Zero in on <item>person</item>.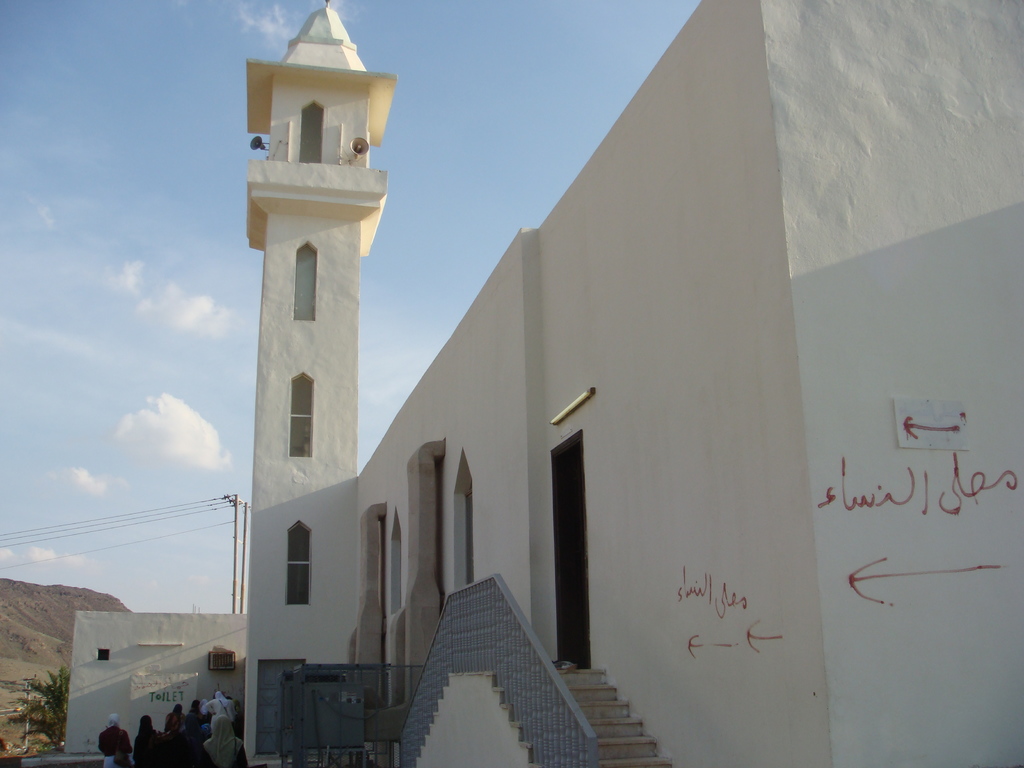
Zeroed in: detection(188, 719, 243, 767).
